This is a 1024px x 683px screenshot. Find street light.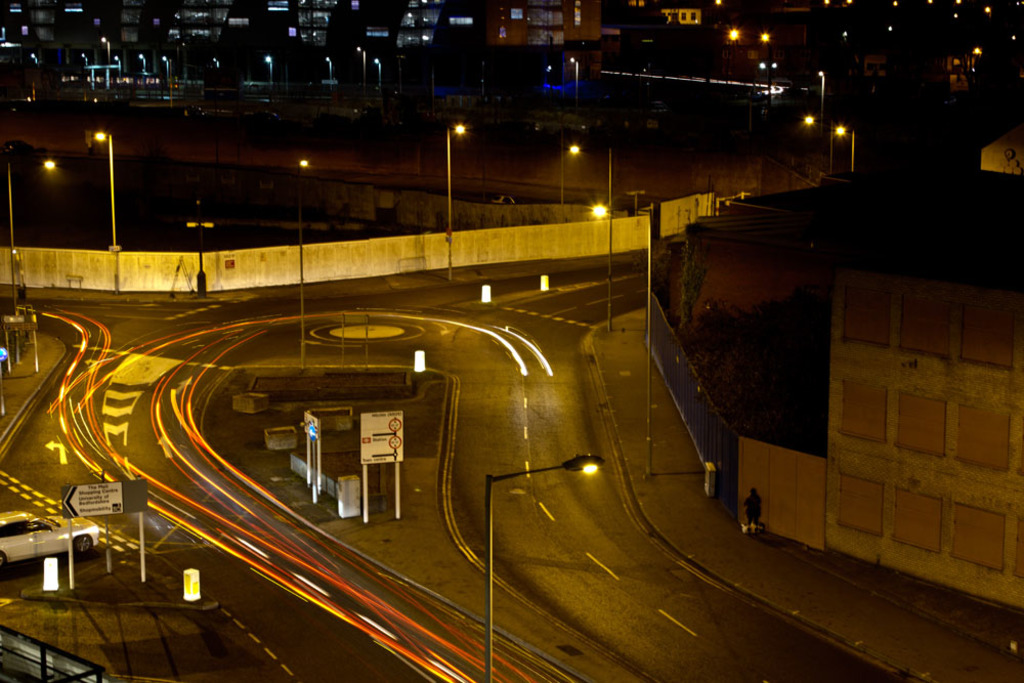
Bounding box: 593:202:609:334.
